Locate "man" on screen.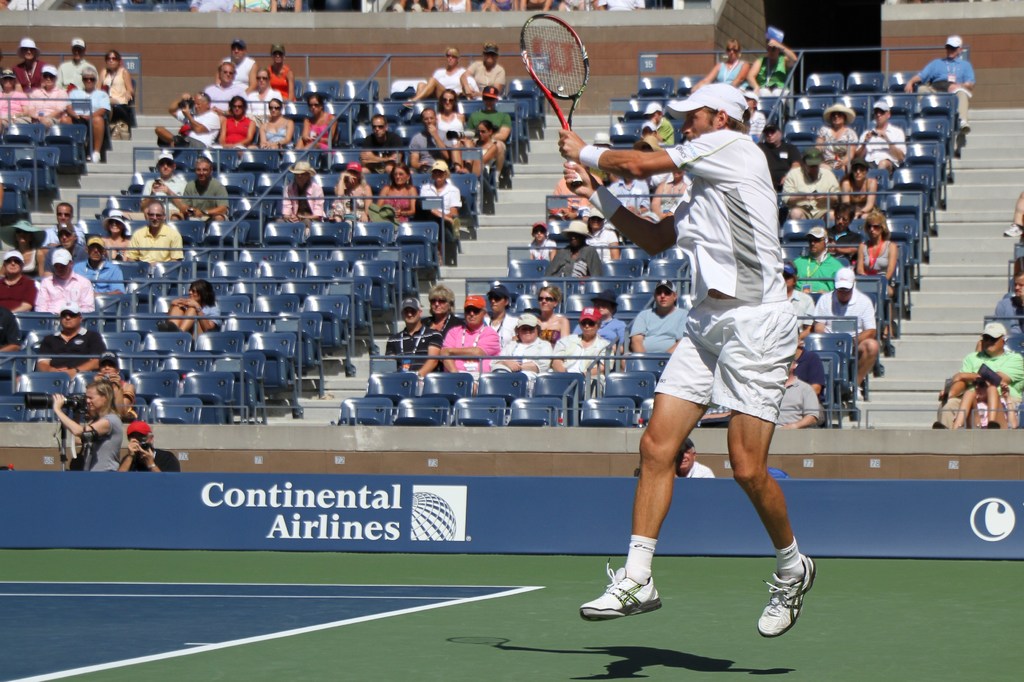
On screen at box(26, 70, 77, 127).
